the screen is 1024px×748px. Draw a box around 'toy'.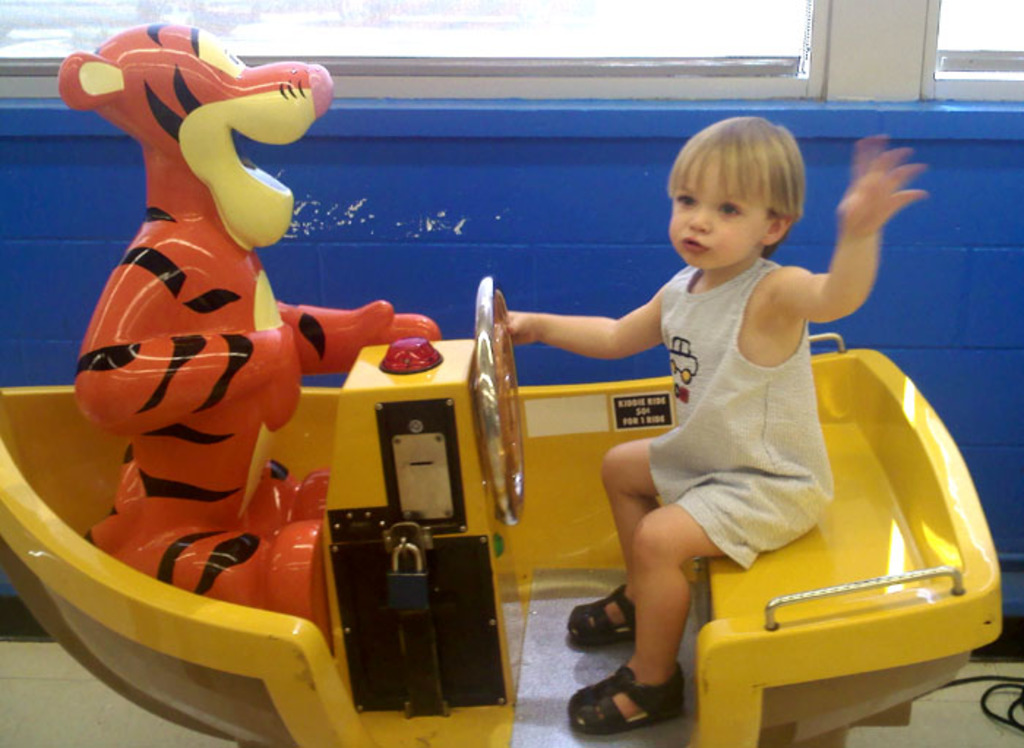
rect(57, 22, 443, 644).
